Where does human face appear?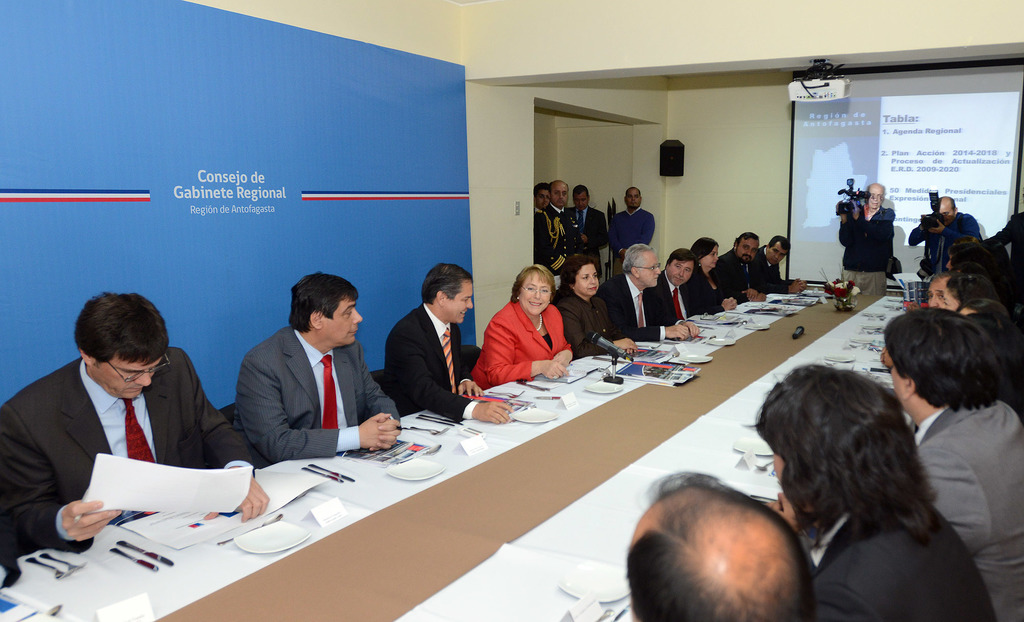
Appears at 638, 252, 660, 287.
